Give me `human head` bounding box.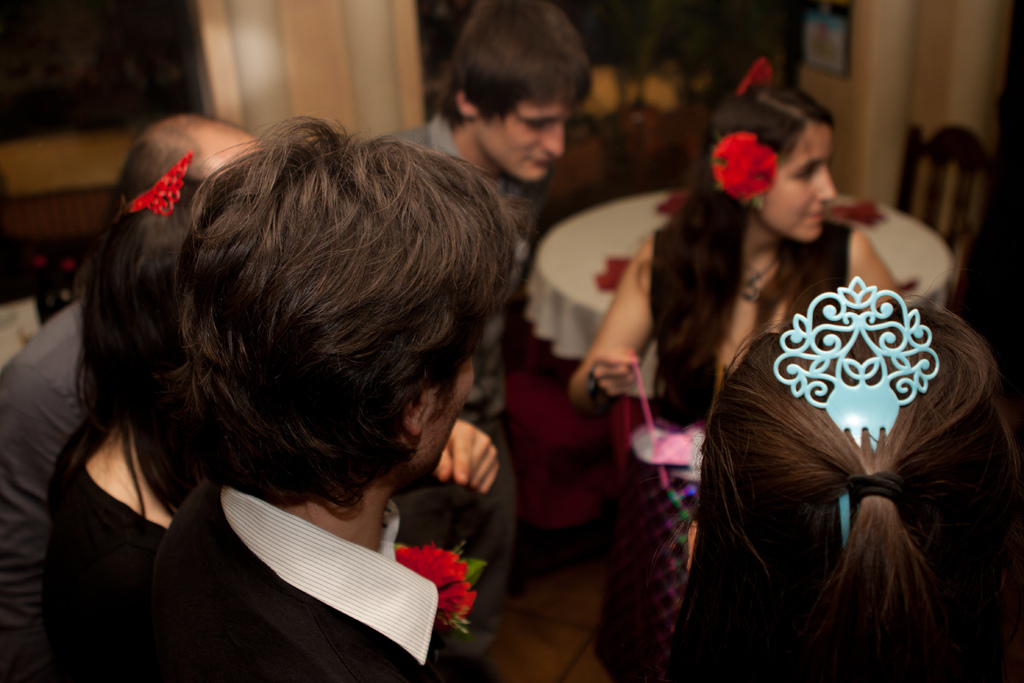
92 131 511 518.
